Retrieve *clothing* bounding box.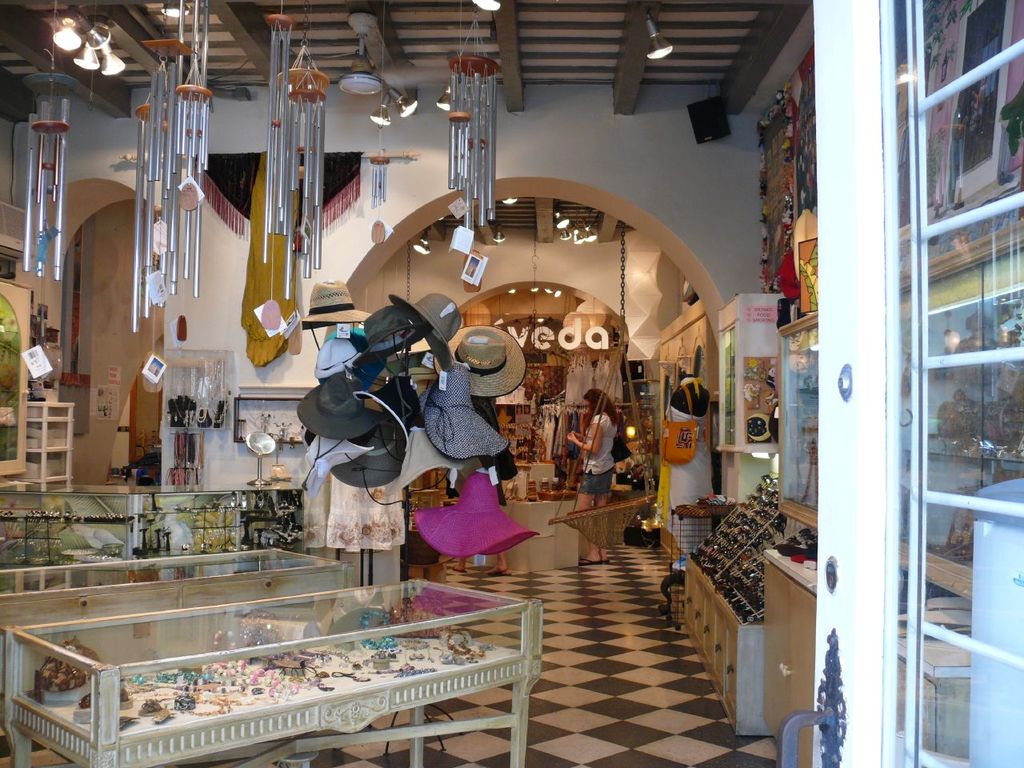
Bounding box: 578/408/618/475.
